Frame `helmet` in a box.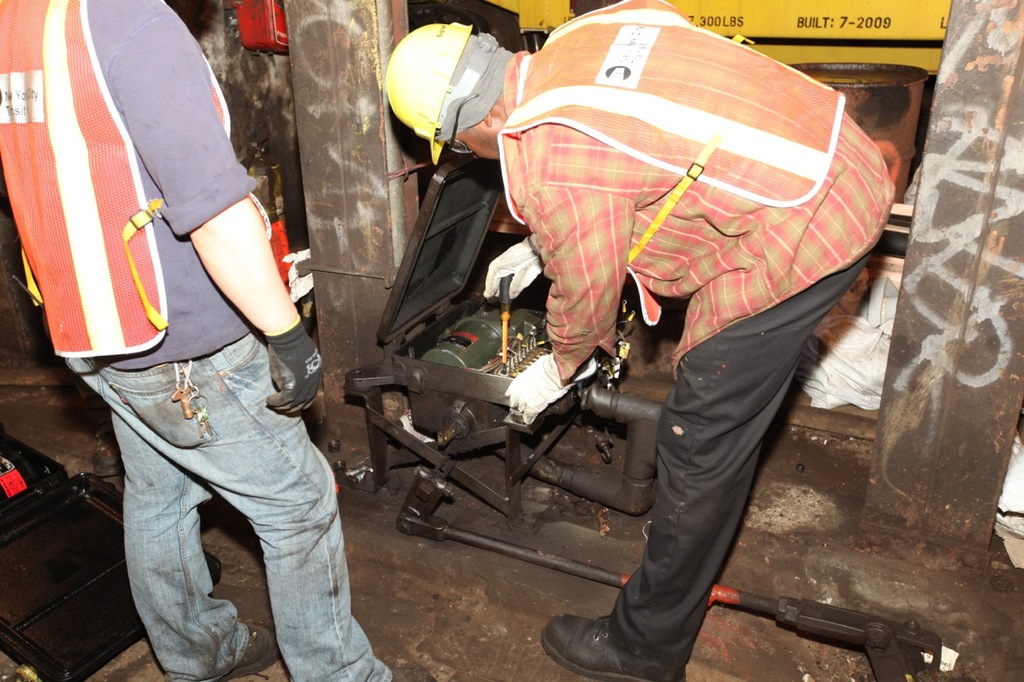
<box>383,19,499,162</box>.
